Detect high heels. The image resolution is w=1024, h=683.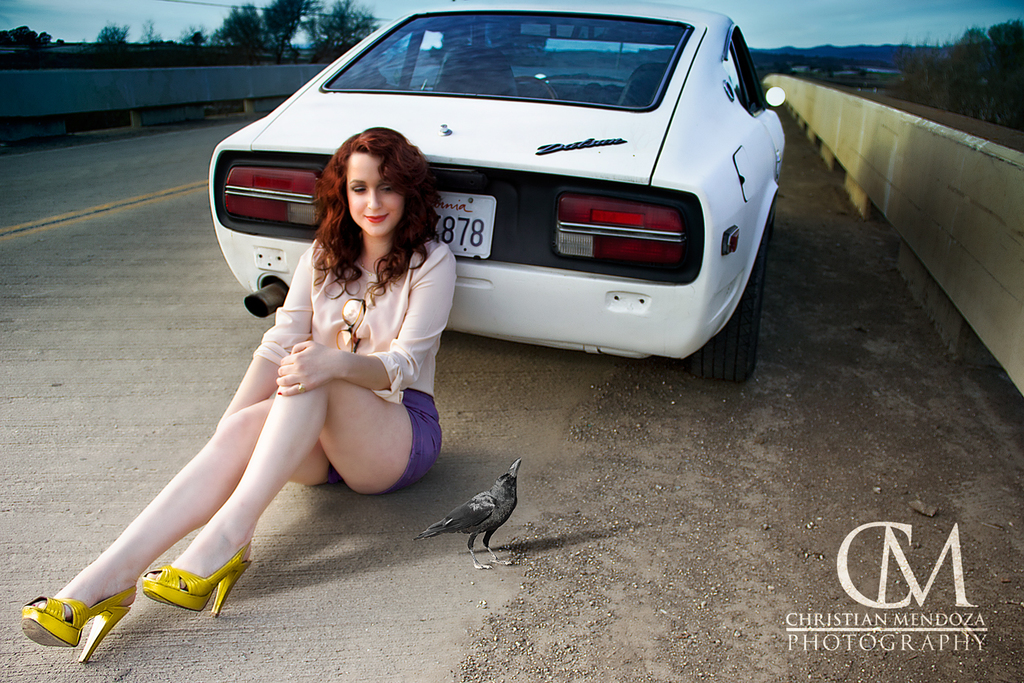
(left=16, top=591, right=138, bottom=662).
